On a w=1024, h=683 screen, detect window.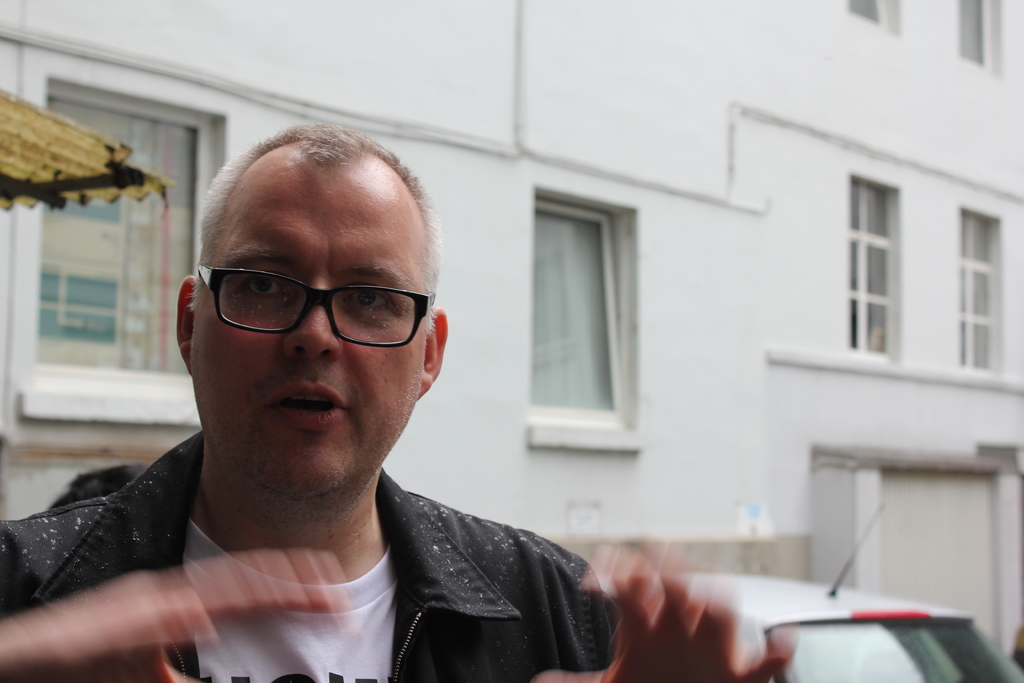
BBox(963, 0, 984, 63).
